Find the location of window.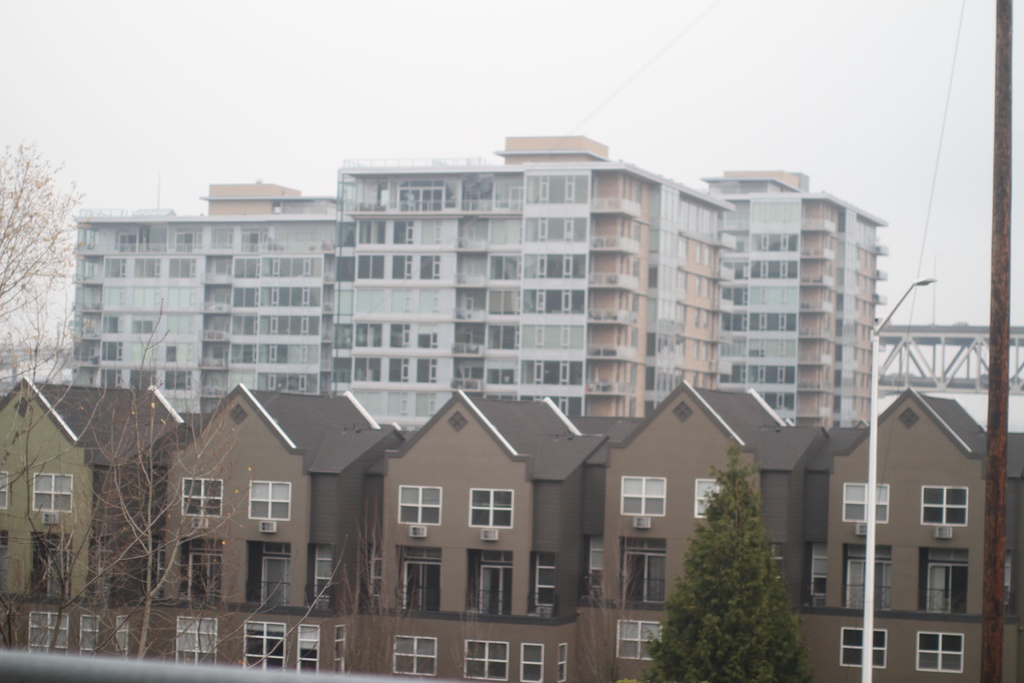
Location: box=[362, 547, 381, 598].
